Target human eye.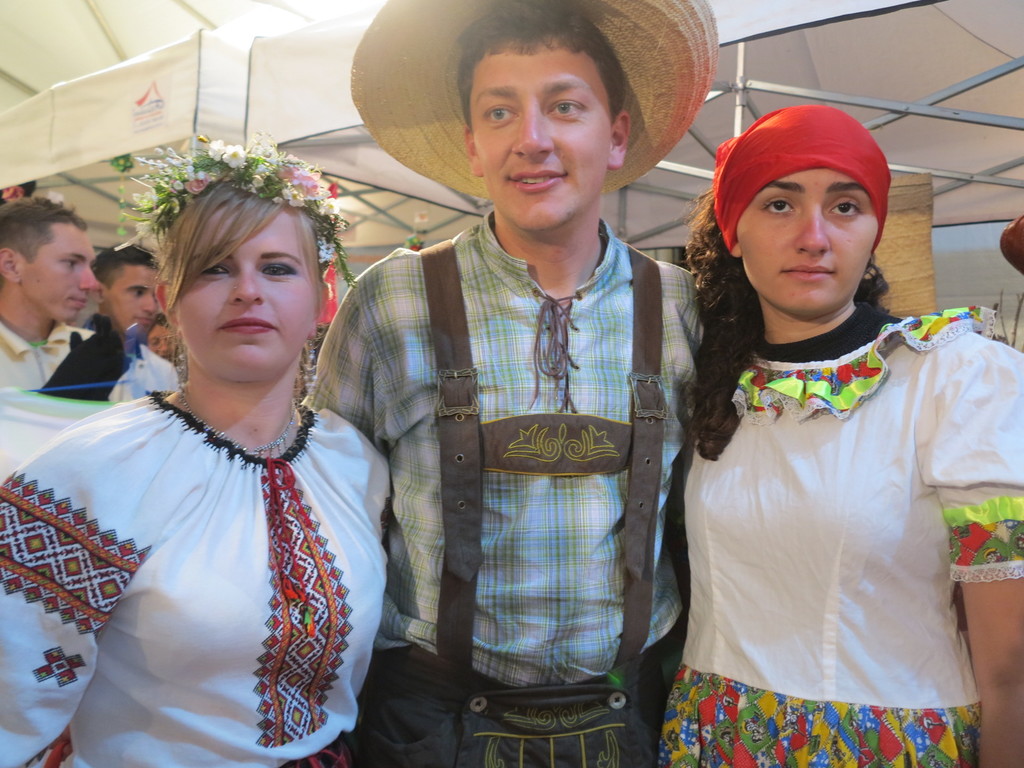
Target region: <box>824,195,863,221</box>.
